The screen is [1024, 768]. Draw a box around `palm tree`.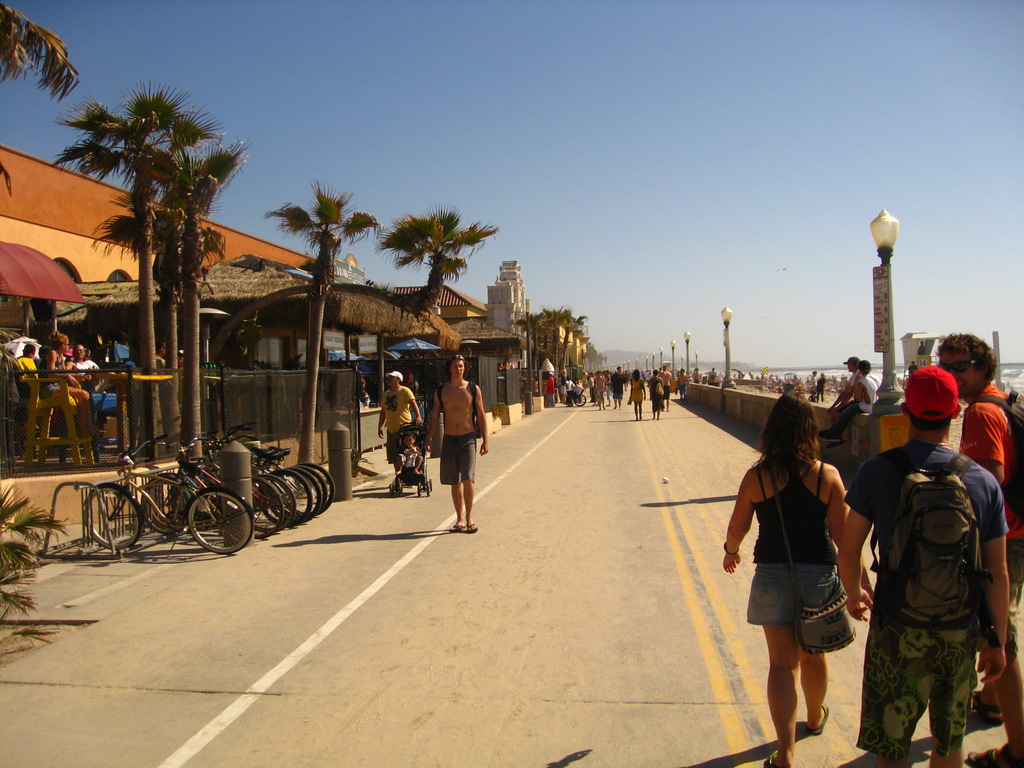
l=380, t=212, r=492, b=308.
